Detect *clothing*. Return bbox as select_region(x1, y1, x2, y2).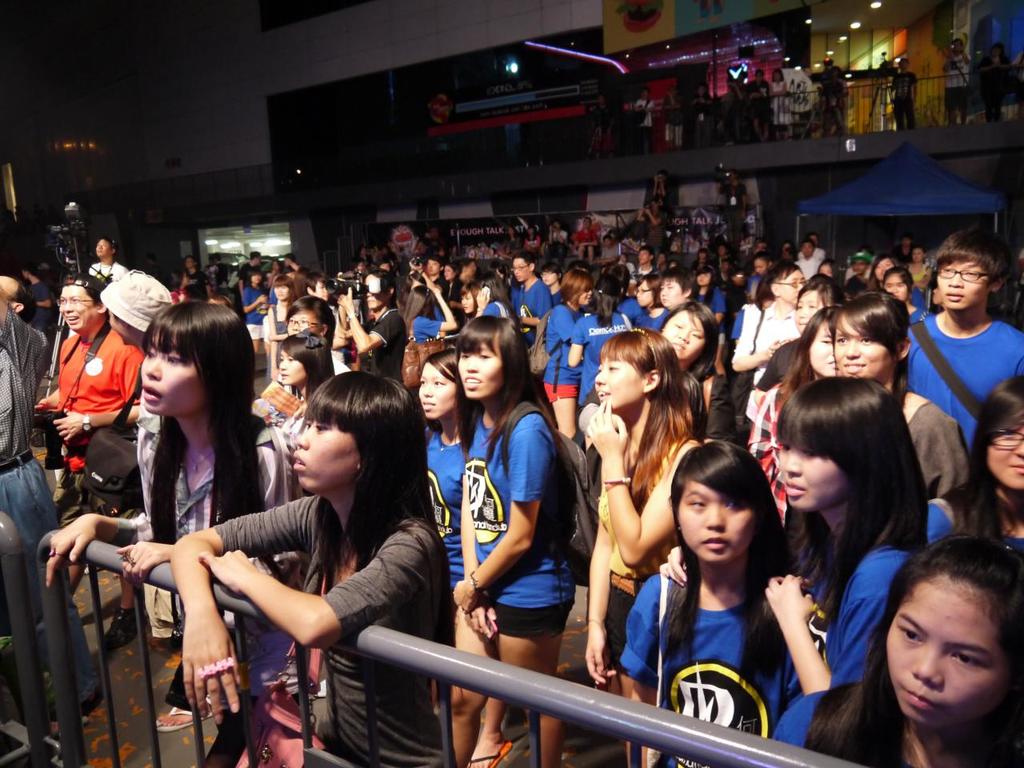
select_region(574, 307, 638, 409).
